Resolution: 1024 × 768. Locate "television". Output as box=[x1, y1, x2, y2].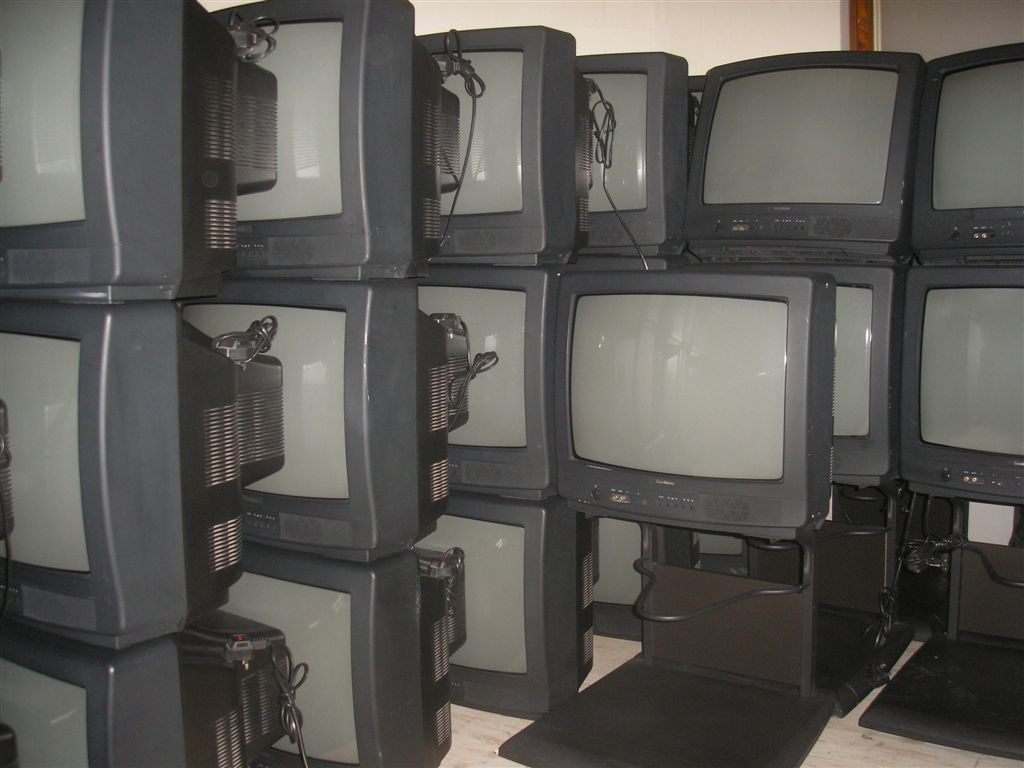
box=[765, 254, 905, 502].
